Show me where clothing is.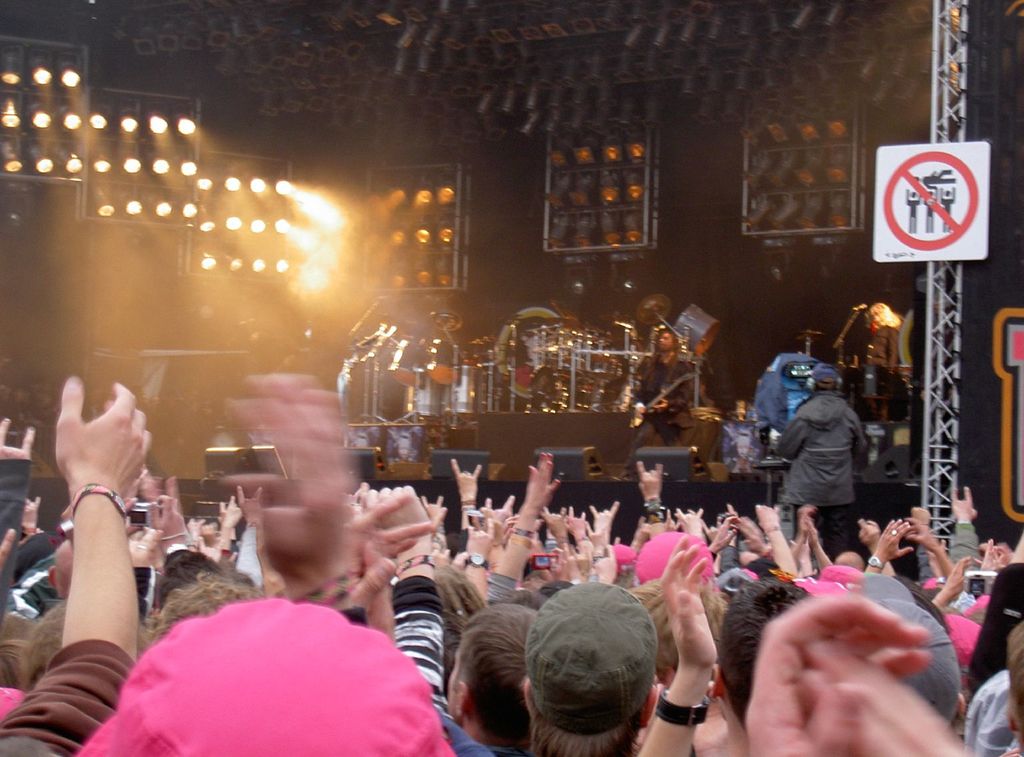
clothing is at region(716, 547, 742, 576).
